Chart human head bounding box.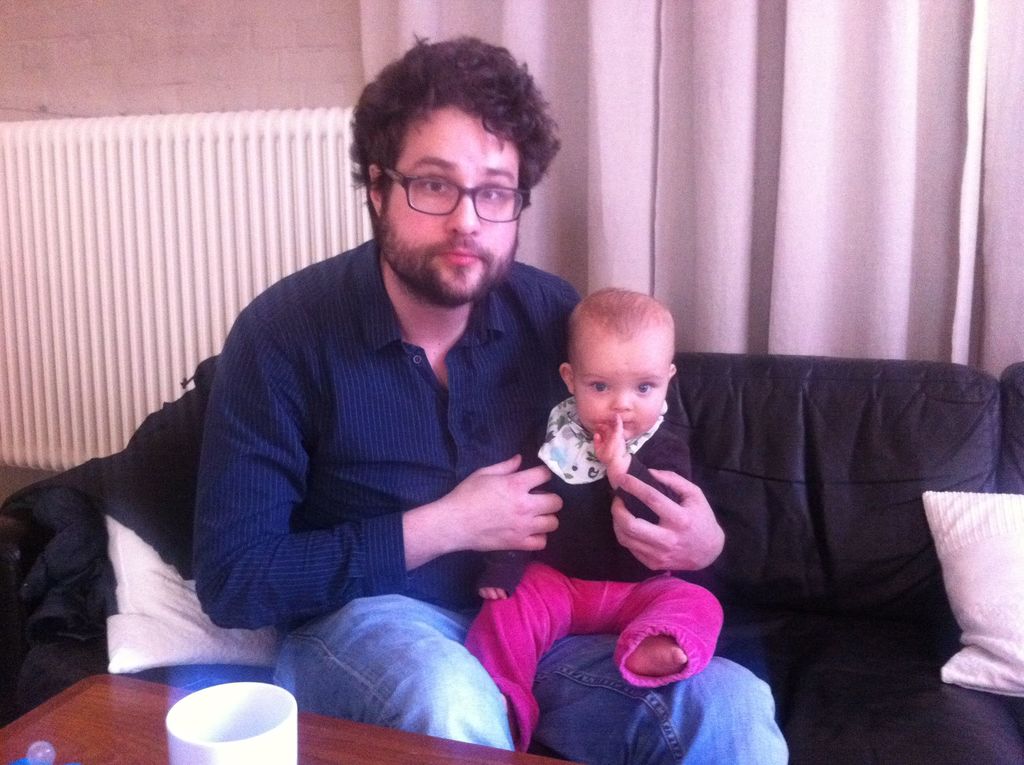
Charted: detection(351, 31, 567, 296).
